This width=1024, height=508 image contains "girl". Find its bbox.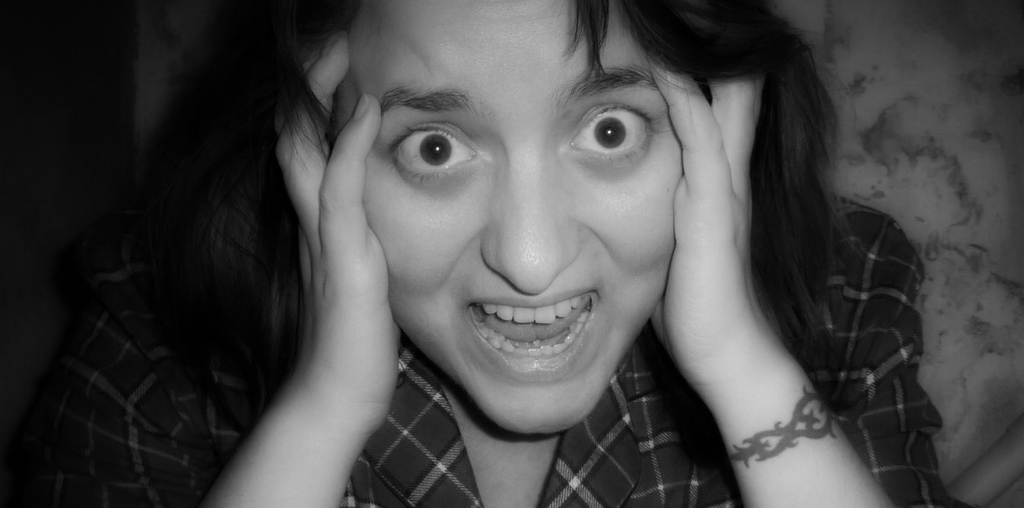
pyautogui.locateOnScreen(67, 0, 960, 507).
